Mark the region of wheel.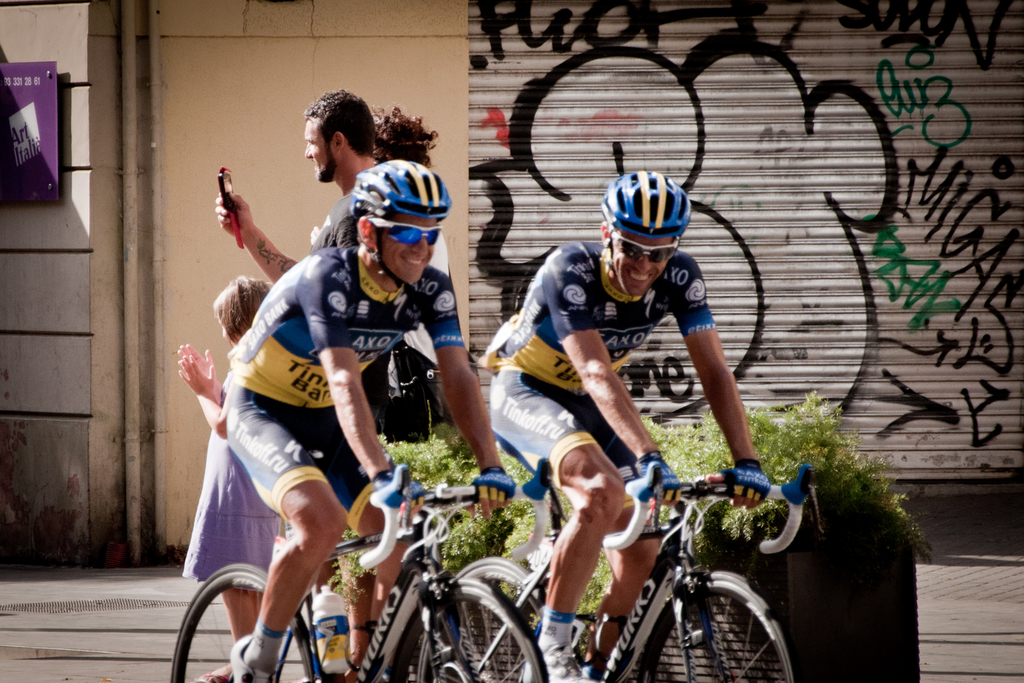
Region: 639, 570, 797, 682.
